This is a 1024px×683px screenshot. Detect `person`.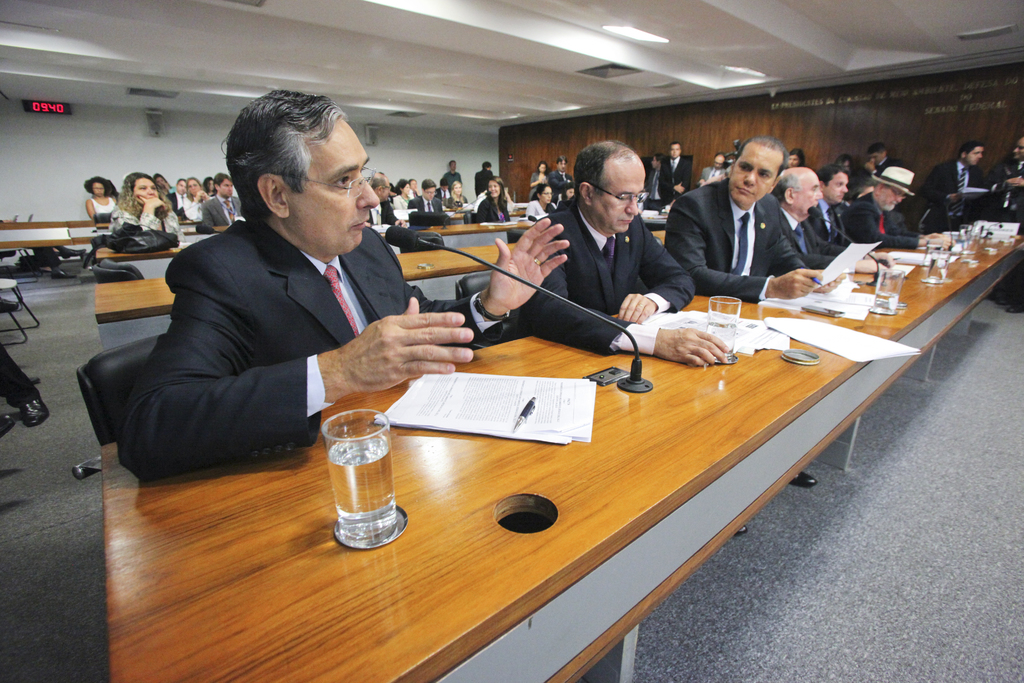
x1=84, y1=175, x2=129, y2=219.
